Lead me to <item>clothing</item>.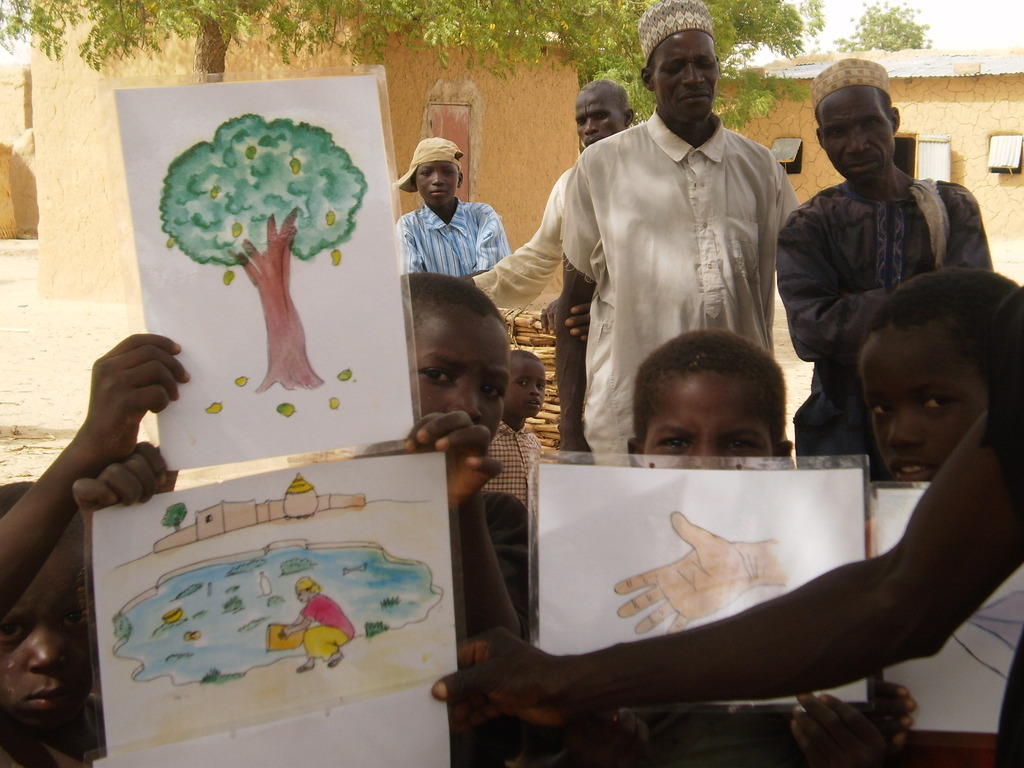
Lead to {"left": 393, "top": 205, "right": 501, "bottom": 285}.
